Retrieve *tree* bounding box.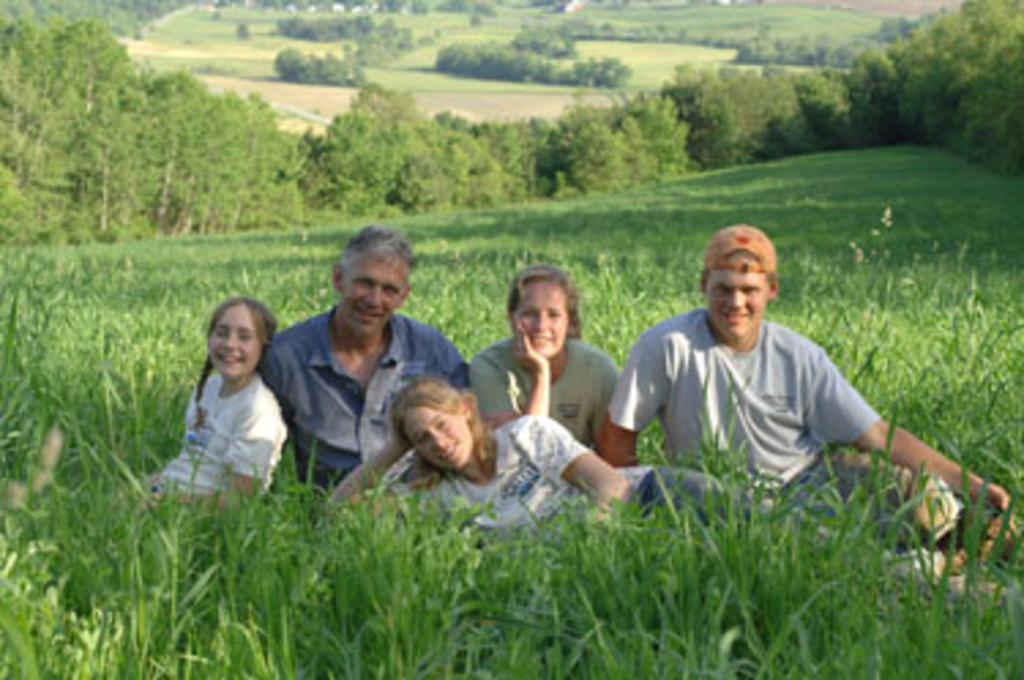
Bounding box: 328, 117, 404, 221.
